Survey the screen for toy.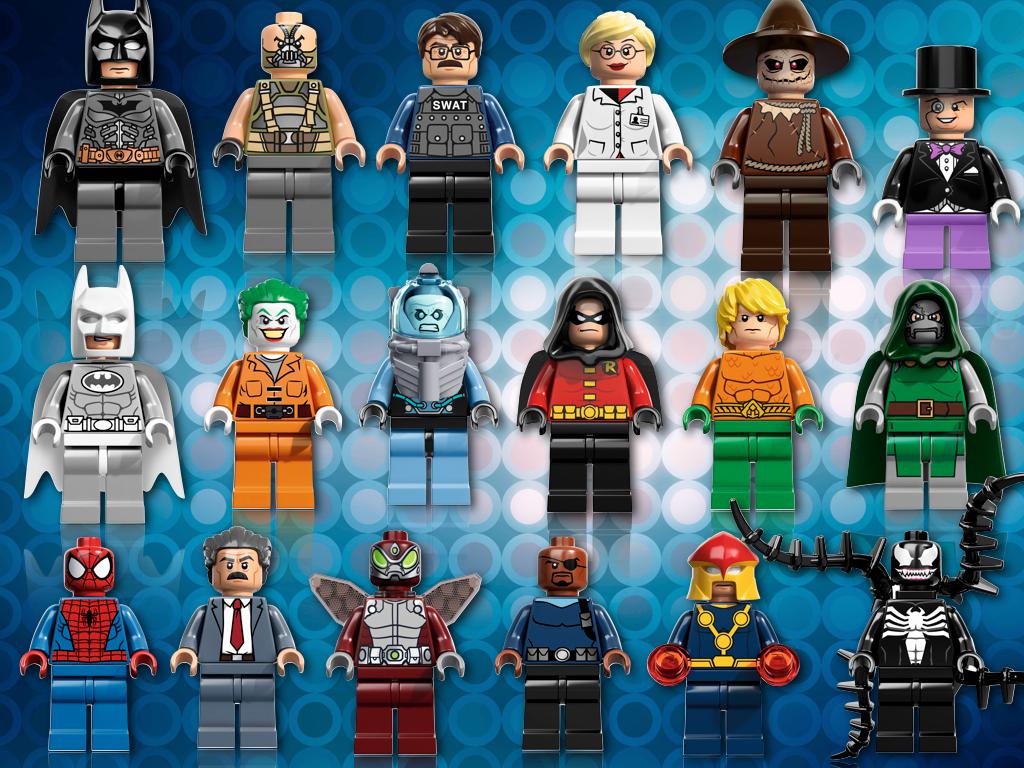
Survey found: BBox(727, 474, 1023, 761).
